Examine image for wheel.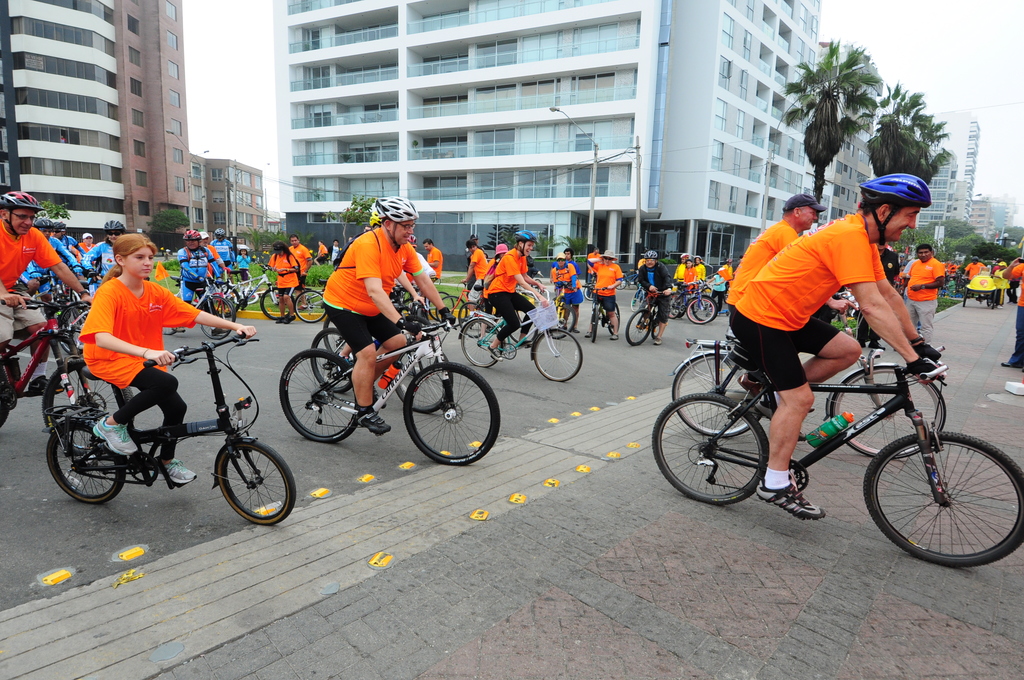
Examination result: [x1=585, y1=304, x2=604, y2=346].
